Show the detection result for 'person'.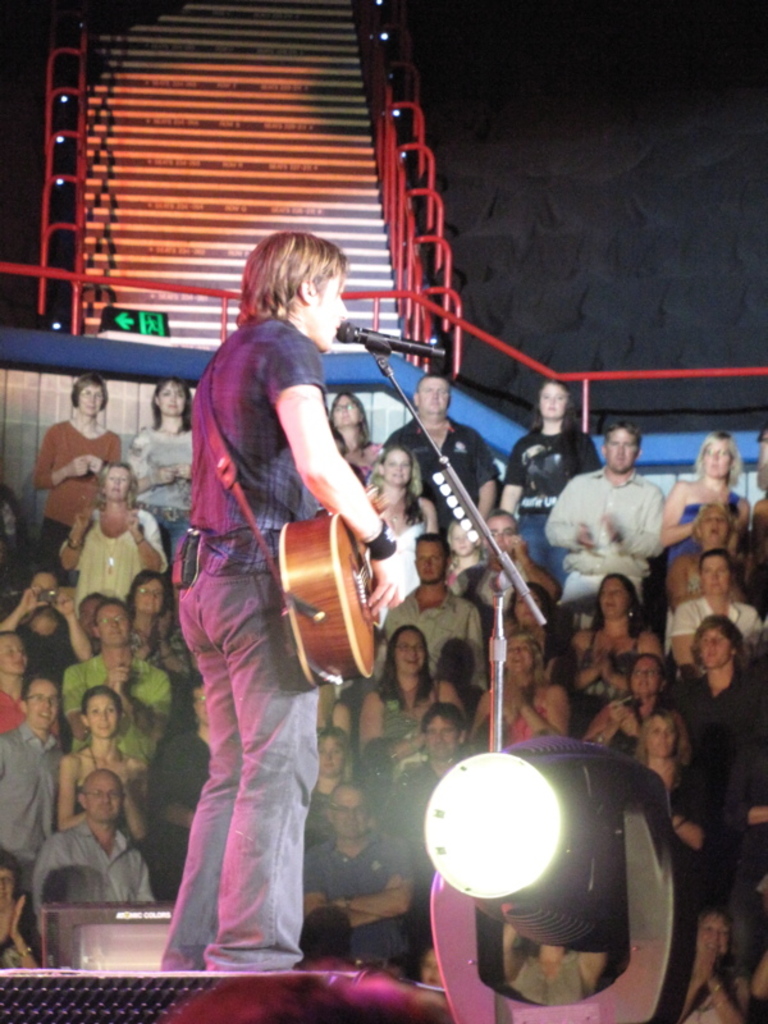
box=[392, 698, 472, 925].
